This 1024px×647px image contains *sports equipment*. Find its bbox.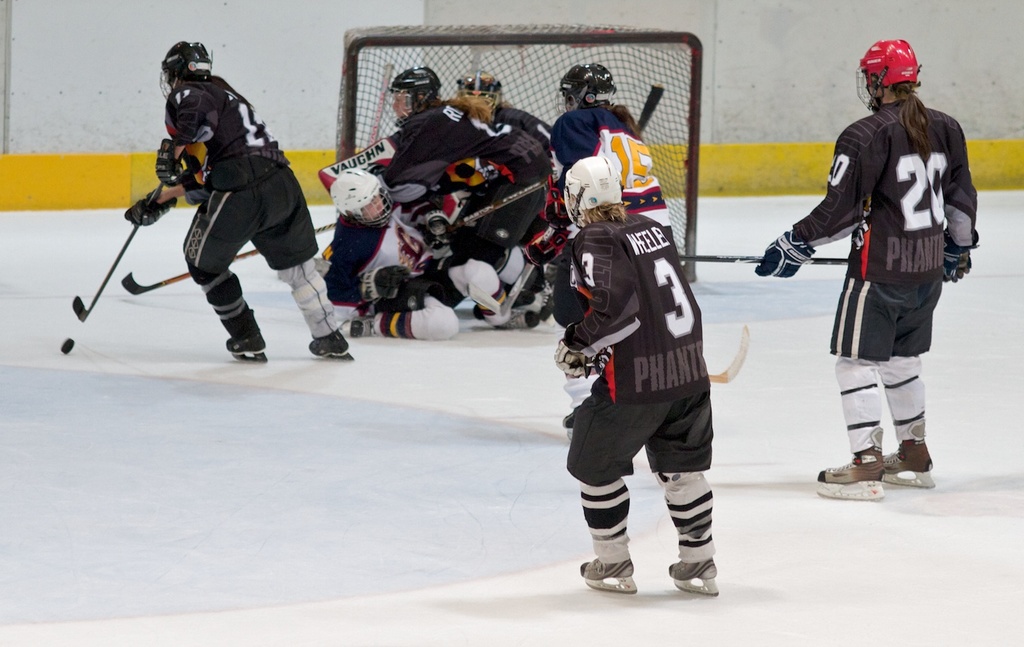
[556, 63, 617, 119].
